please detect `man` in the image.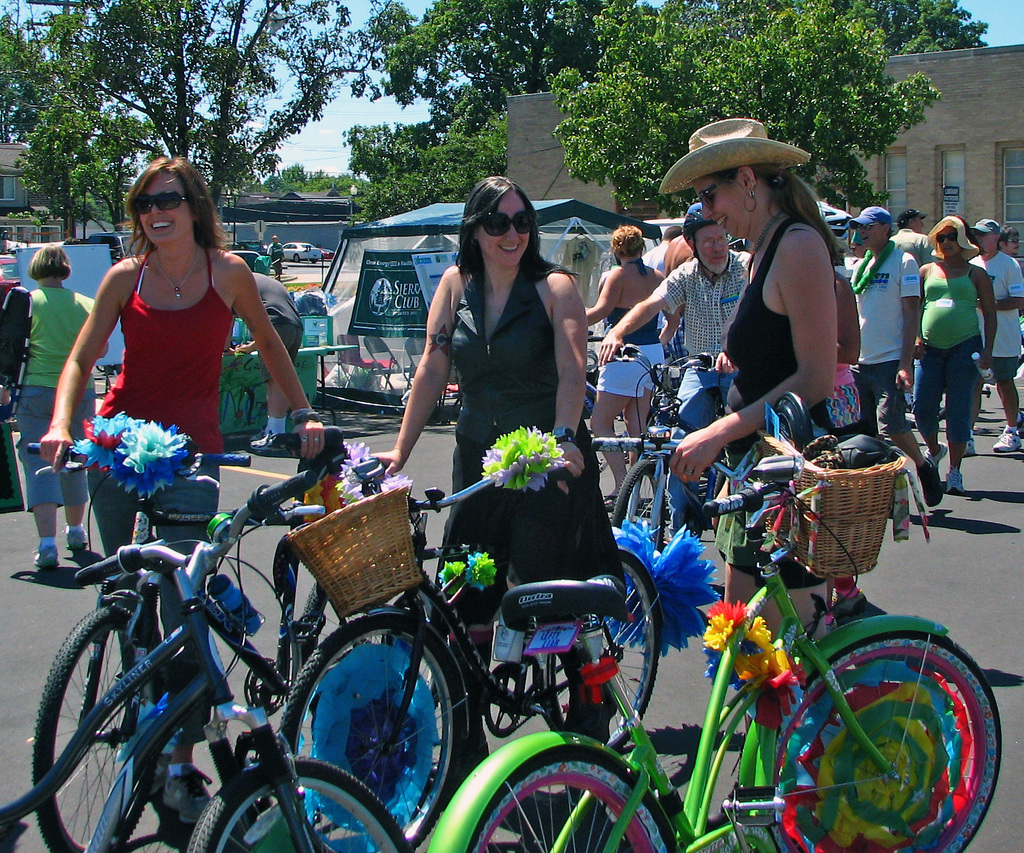
<bbox>974, 216, 1023, 453</bbox>.
